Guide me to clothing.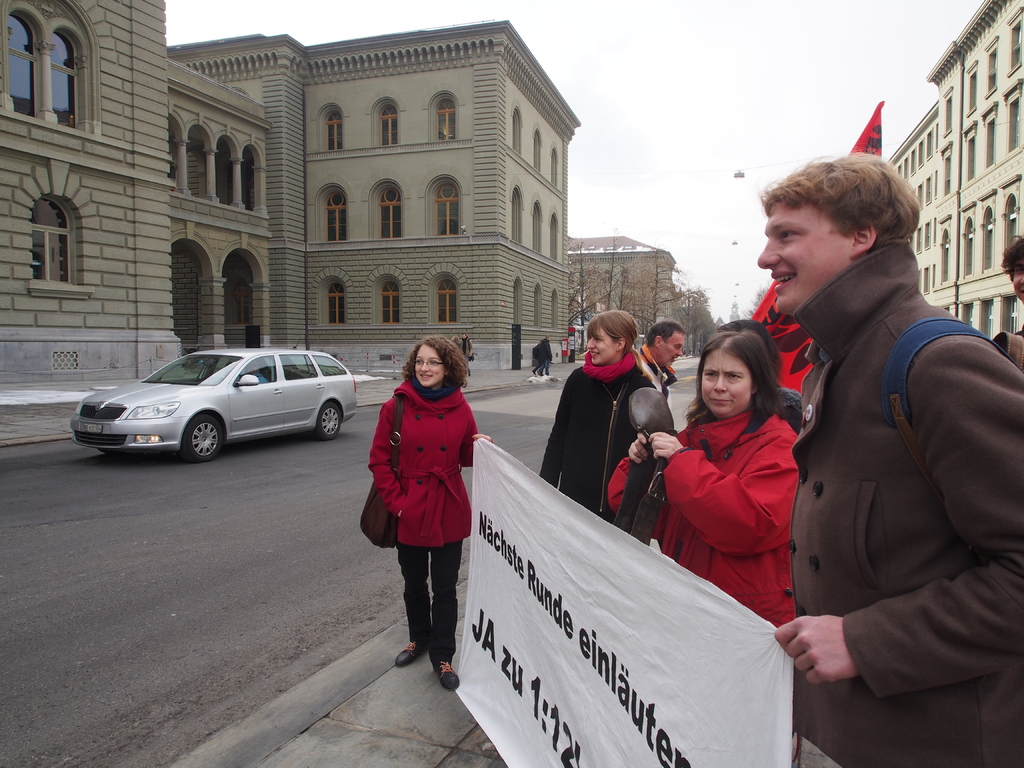
Guidance: (left=371, top=394, right=509, bottom=693).
